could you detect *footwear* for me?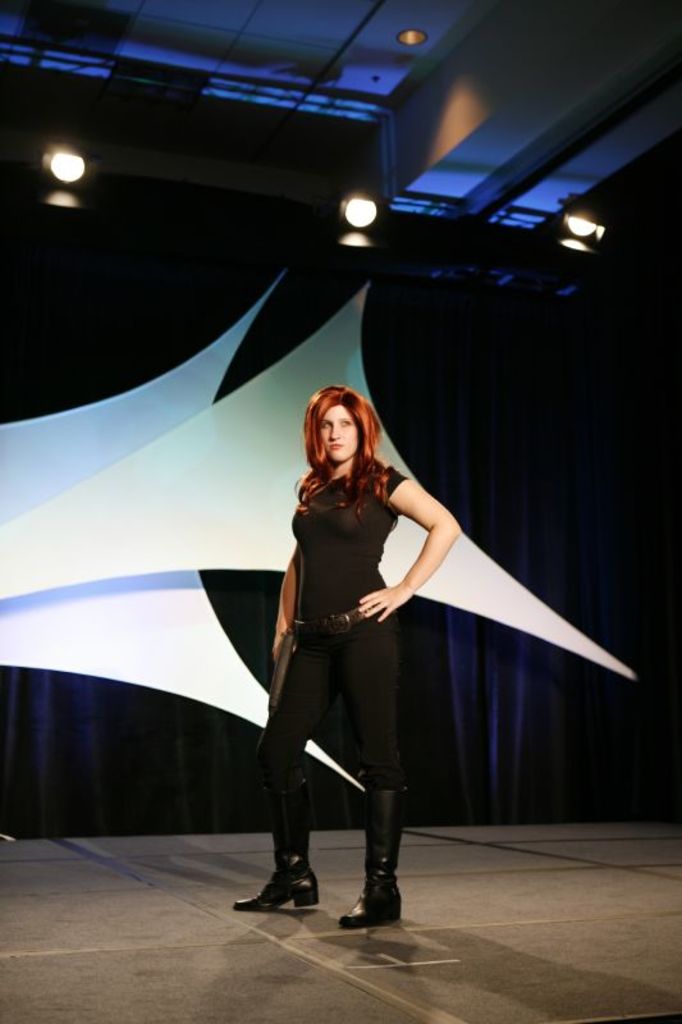
Detection result: bbox(248, 858, 328, 922).
